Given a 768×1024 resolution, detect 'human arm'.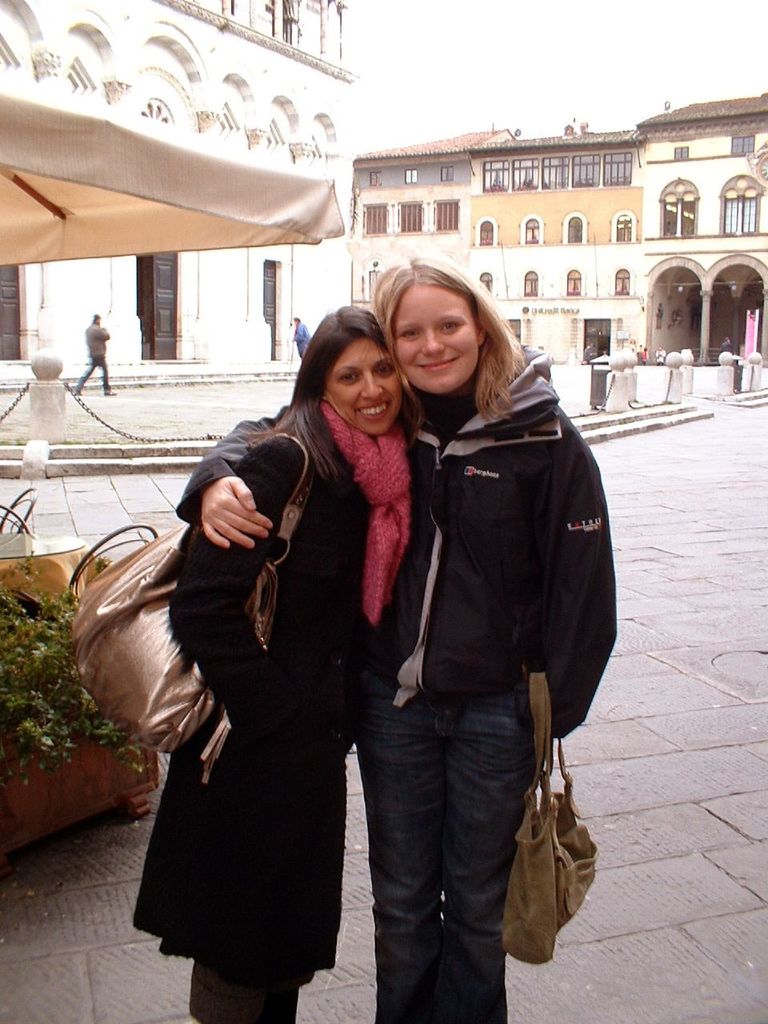
177, 410, 281, 550.
